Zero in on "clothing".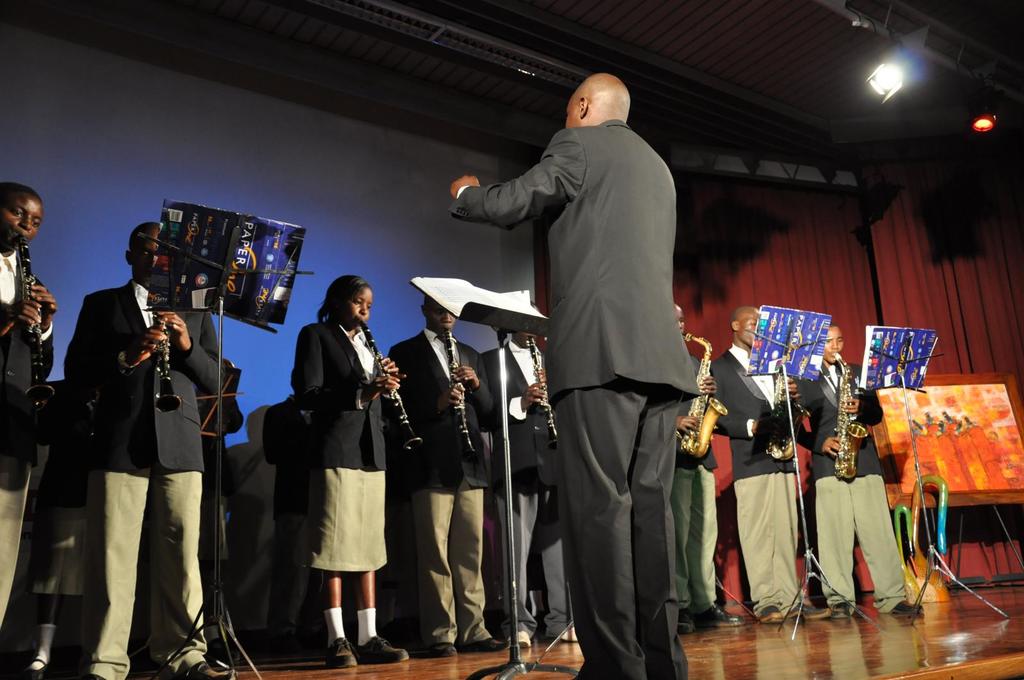
Zeroed in: 291:317:392:573.
